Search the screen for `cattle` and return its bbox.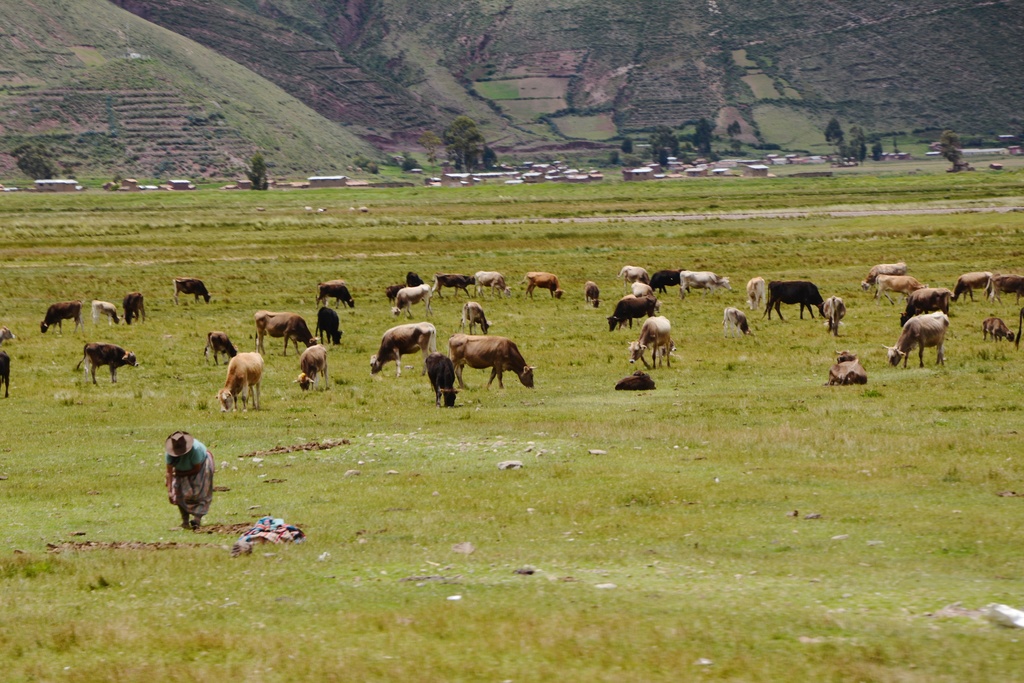
Found: 253:310:321:356.
